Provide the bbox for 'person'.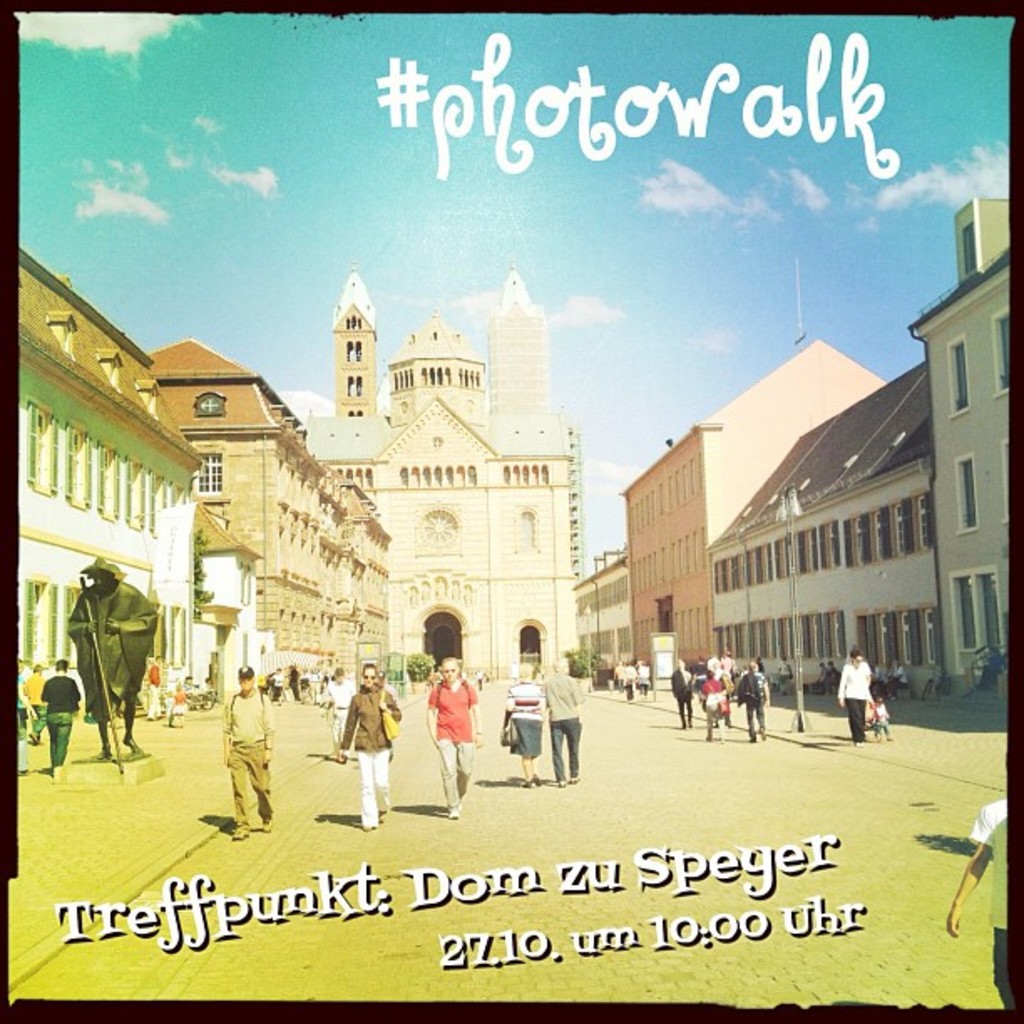
bbox=[23, 663, 47, 740].
